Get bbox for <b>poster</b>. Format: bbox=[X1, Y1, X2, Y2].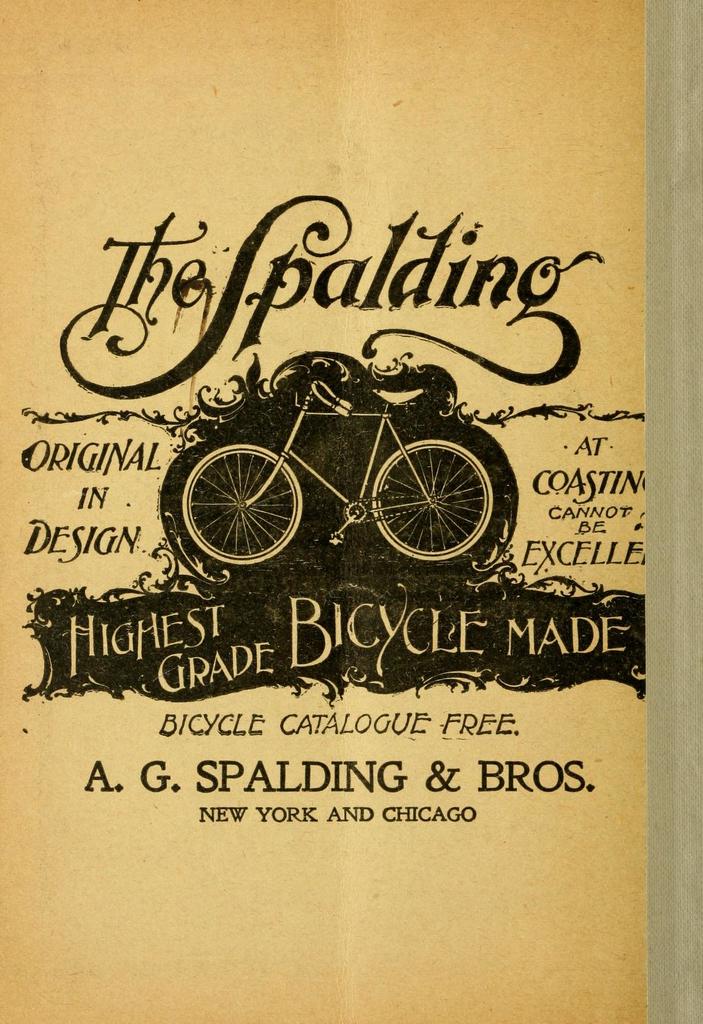
bbox=[3, 0, 702, 1023].
